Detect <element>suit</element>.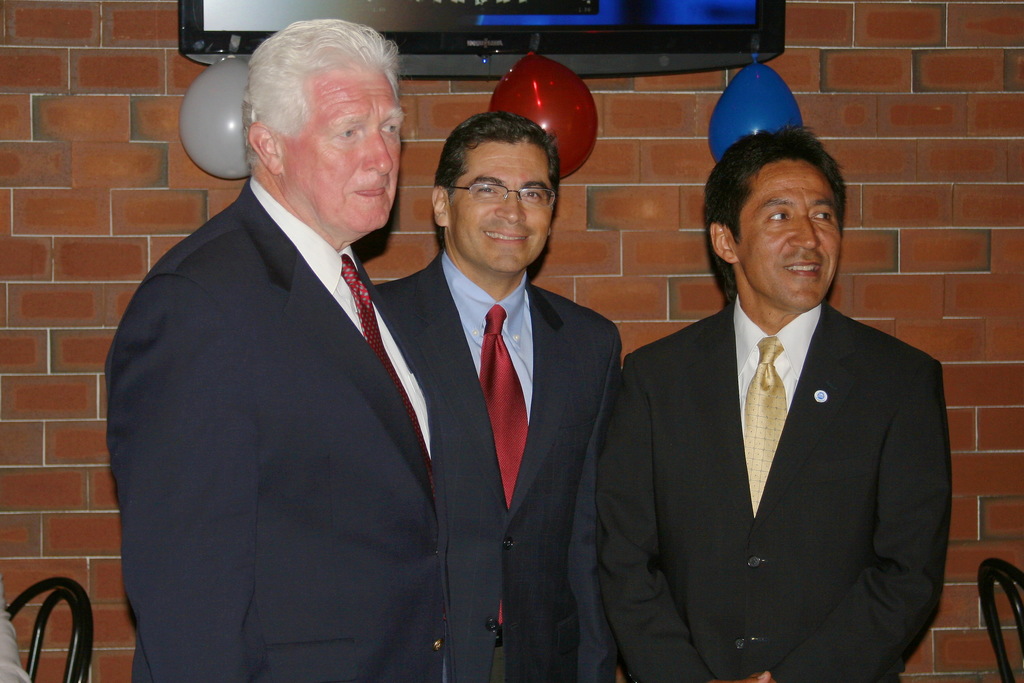
Detected at bbox=[106, 21, 476, 682].
